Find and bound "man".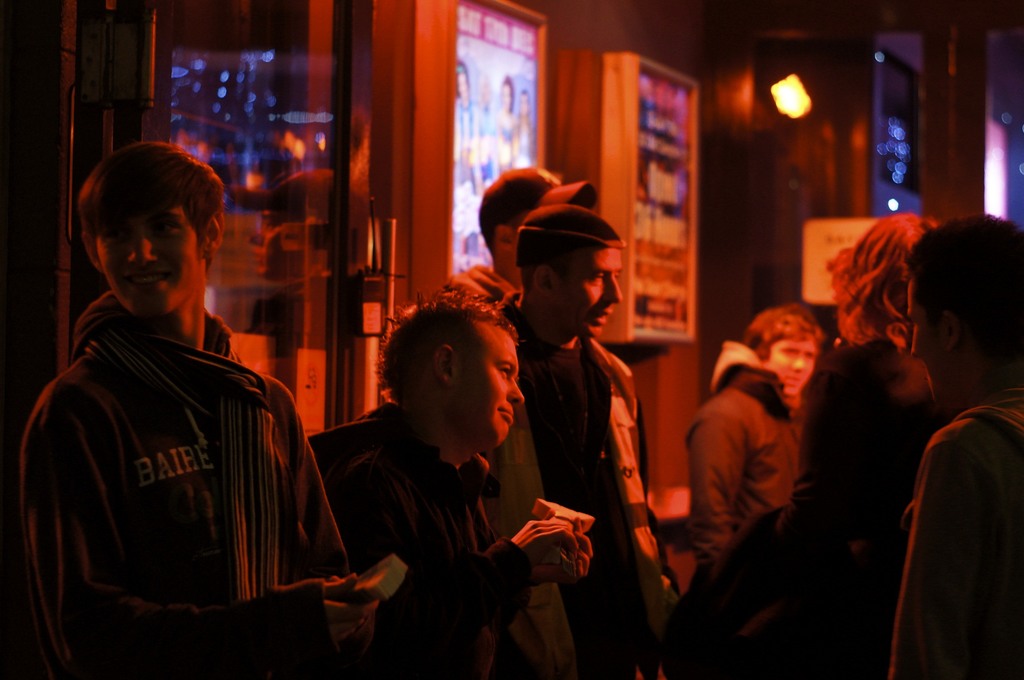
Bound: <bbox>474, 206, 671, 631</bbox>.
